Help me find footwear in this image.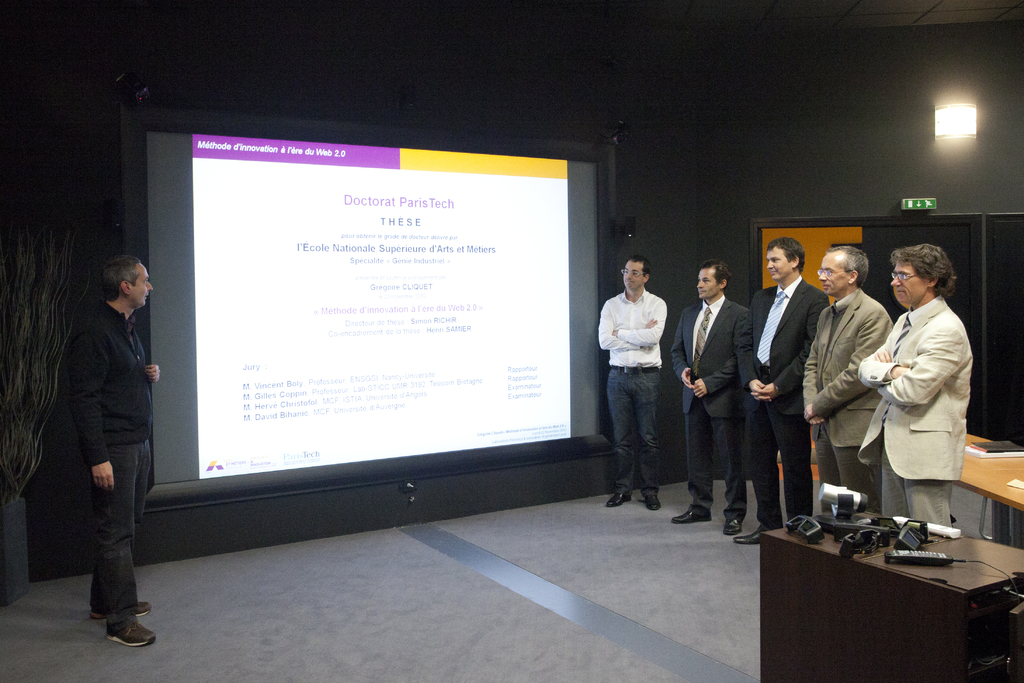
Found it: 107/611/155/648.
